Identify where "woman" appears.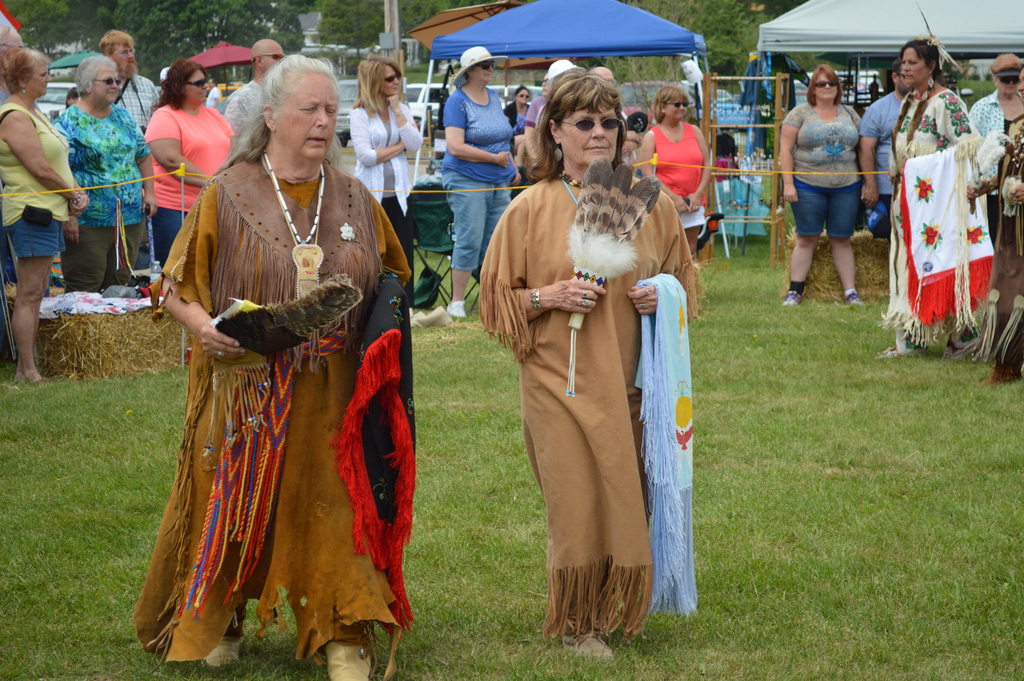
Appears at <region>0, 46, 82, 379</region>.
